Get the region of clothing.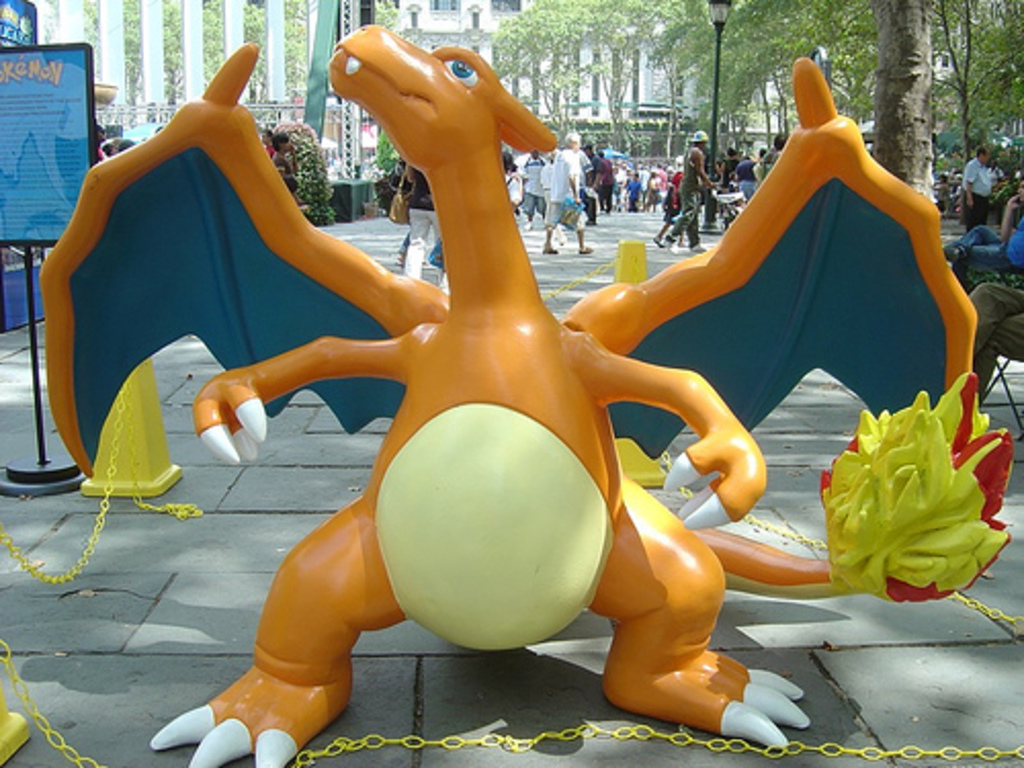
[x1=502, y1=172, x2=520, y2=207].
